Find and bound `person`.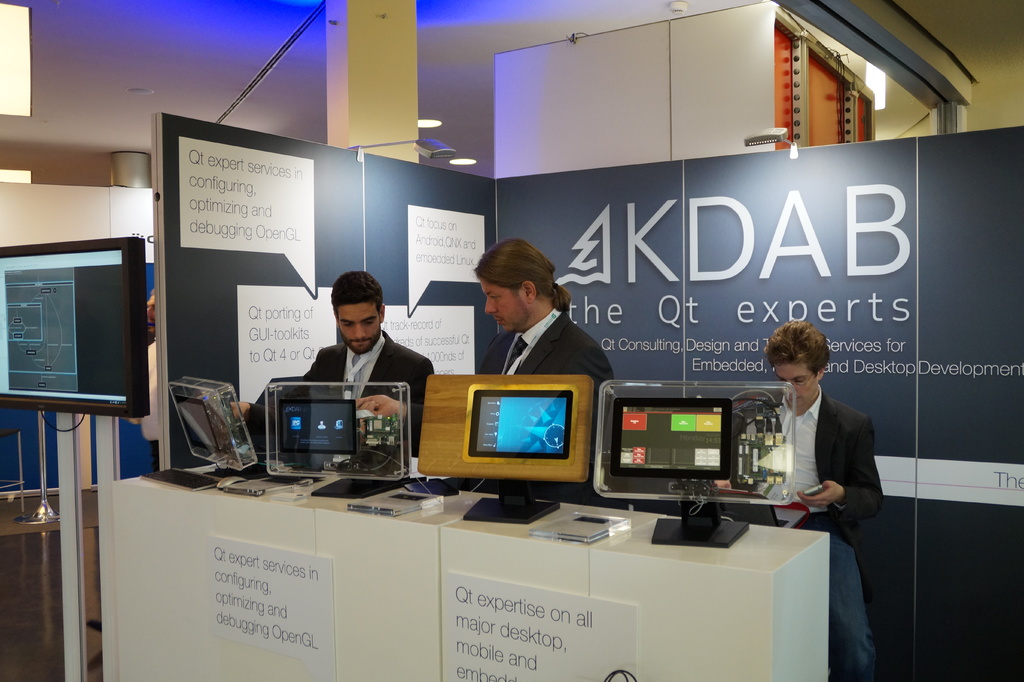
Bound: (122,289,159,471).
